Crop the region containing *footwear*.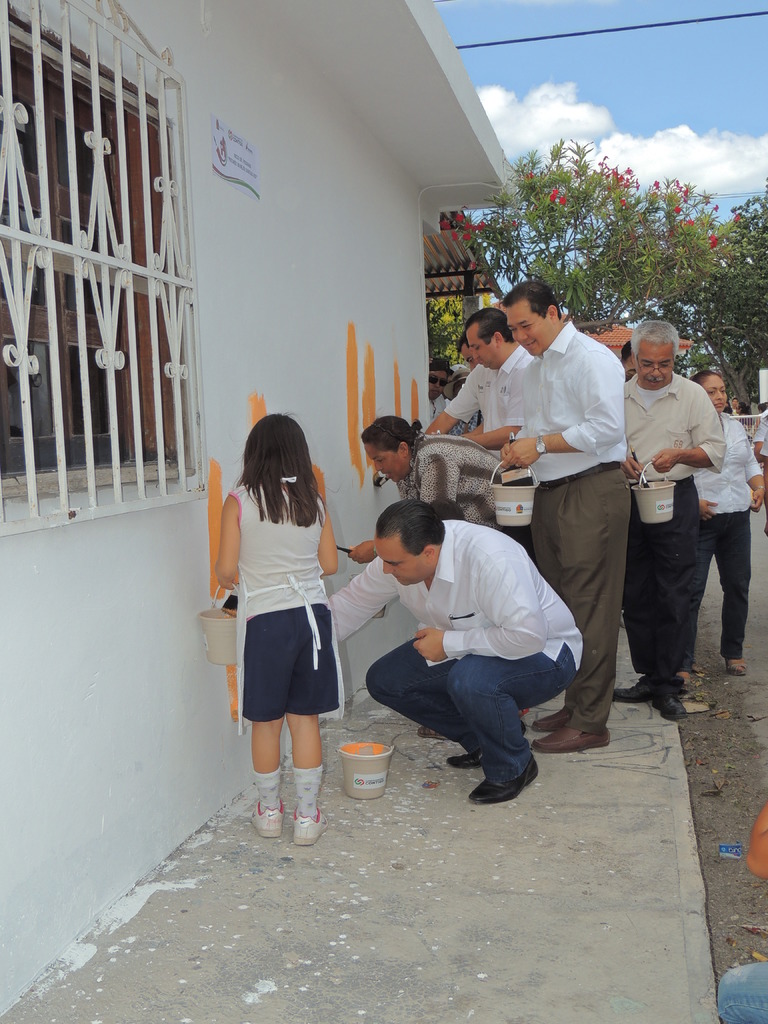
Crop region: [614,680,652,703].
